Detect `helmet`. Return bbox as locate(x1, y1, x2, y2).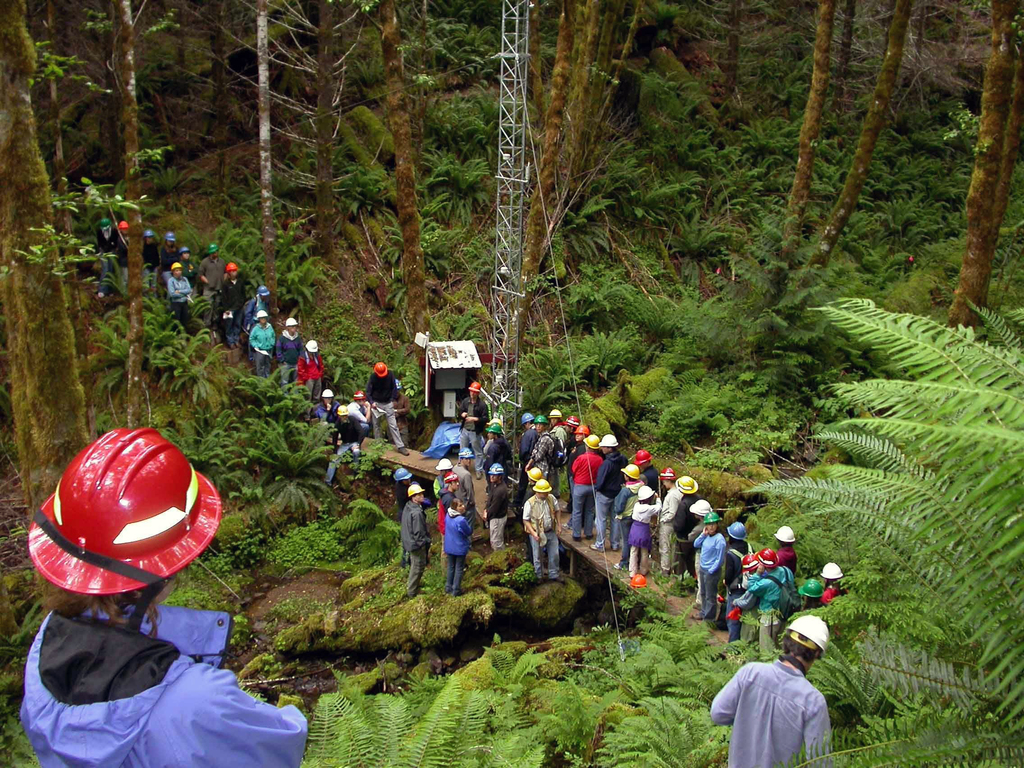
locate(99, 218, 110, 231).
